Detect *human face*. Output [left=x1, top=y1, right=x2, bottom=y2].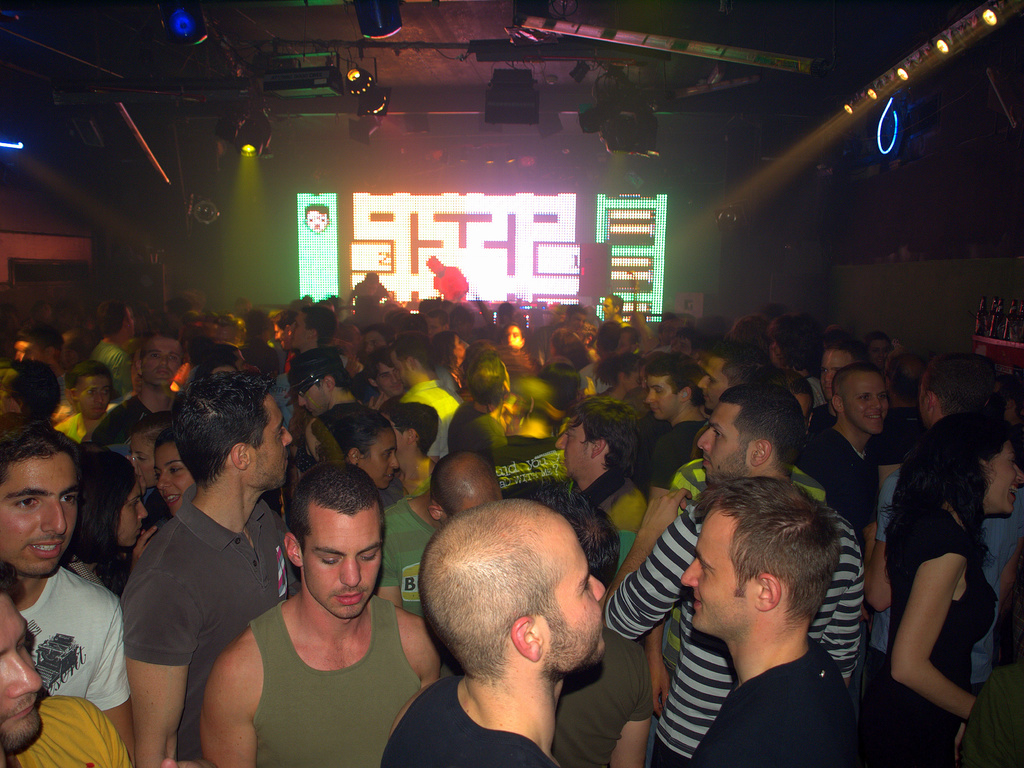
[left=248, top=396, right=292, bottom=484].
